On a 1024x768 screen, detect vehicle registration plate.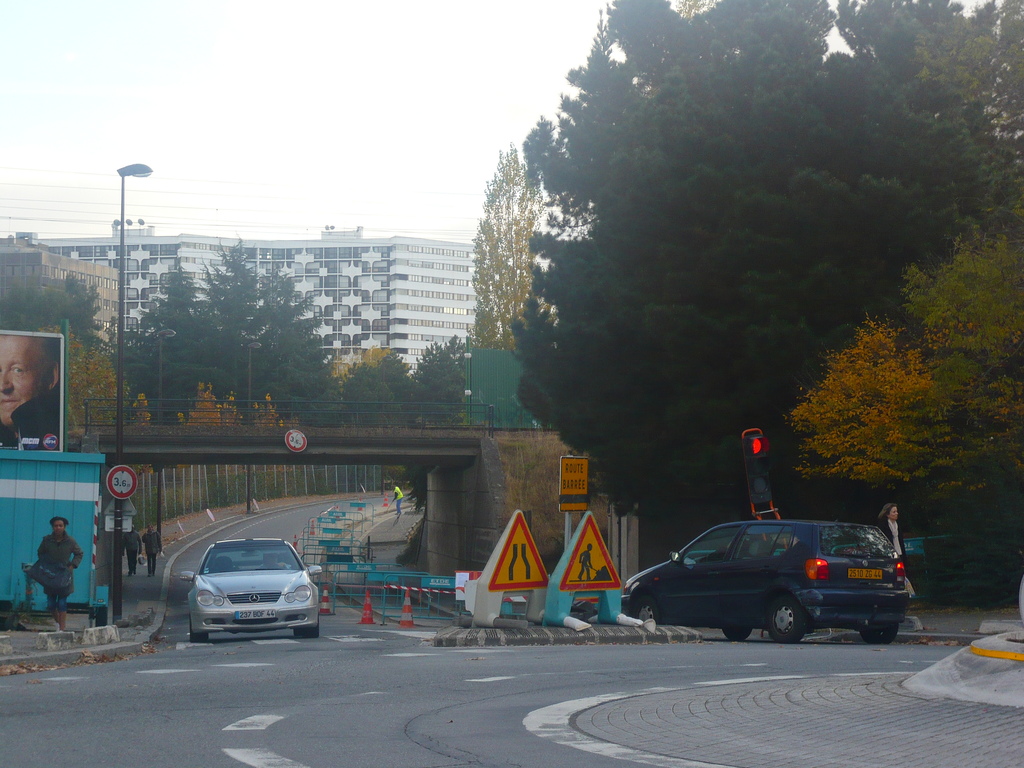
pyautogui.locateOnScreen(847, 563, 882, 584).
